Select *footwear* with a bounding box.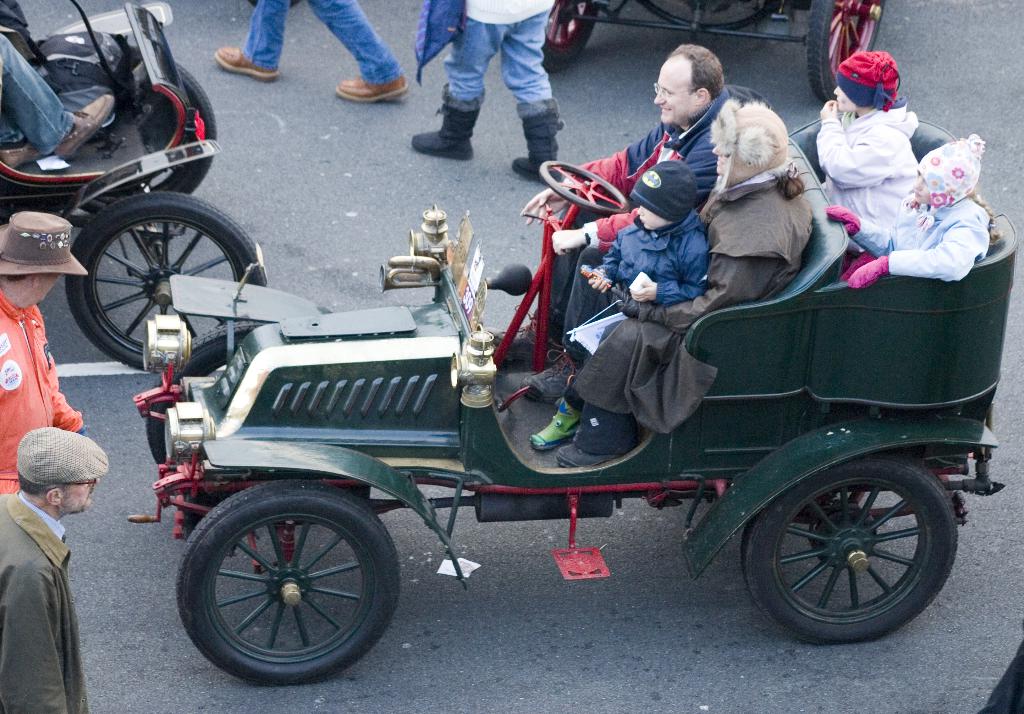
<bbox>509, 102, 558, 187</bbox>.
